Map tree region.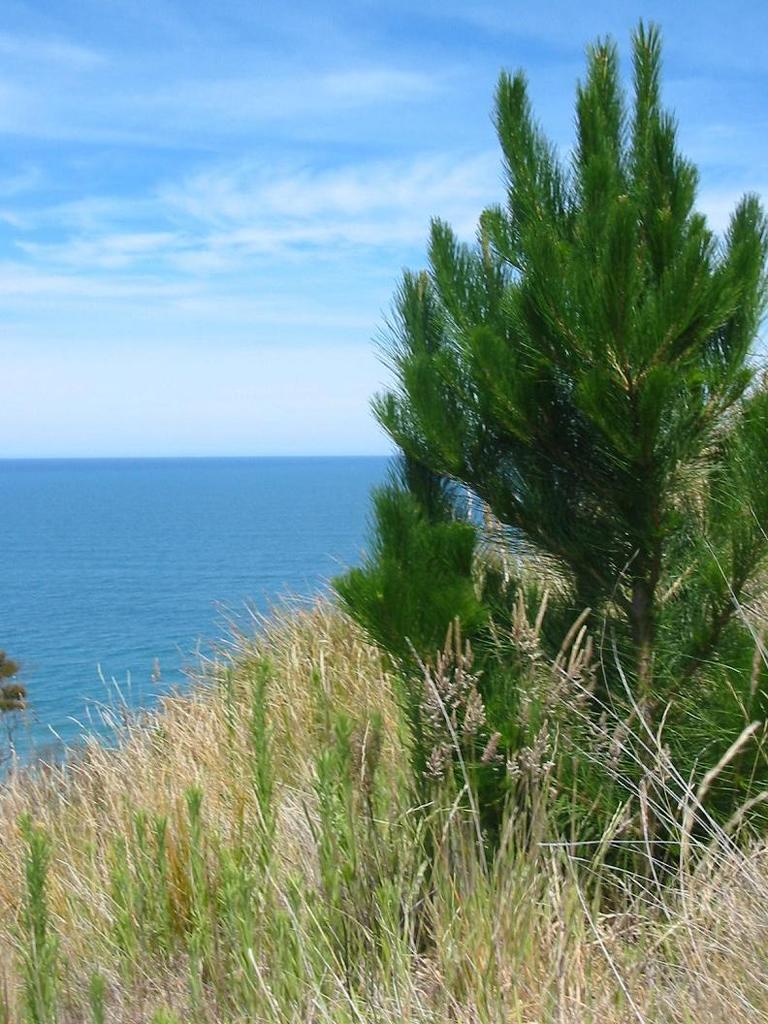
Mapped to bbox=[368, 42, 742, 692].
